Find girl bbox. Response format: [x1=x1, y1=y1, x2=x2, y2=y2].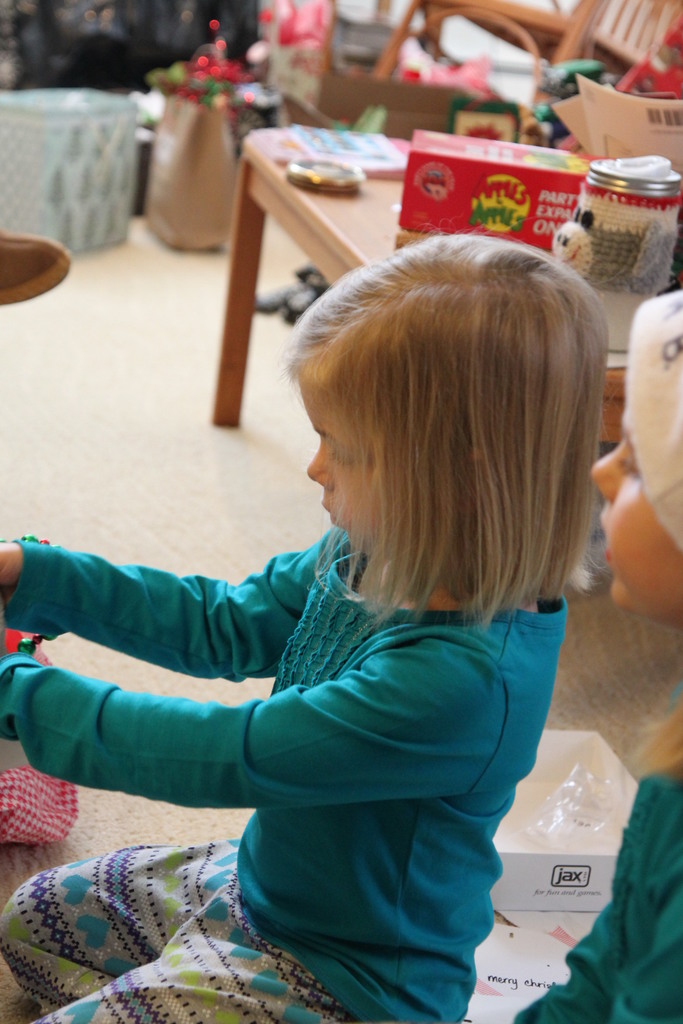
[x1=513, y1=284, x2=682, y2=1023].
